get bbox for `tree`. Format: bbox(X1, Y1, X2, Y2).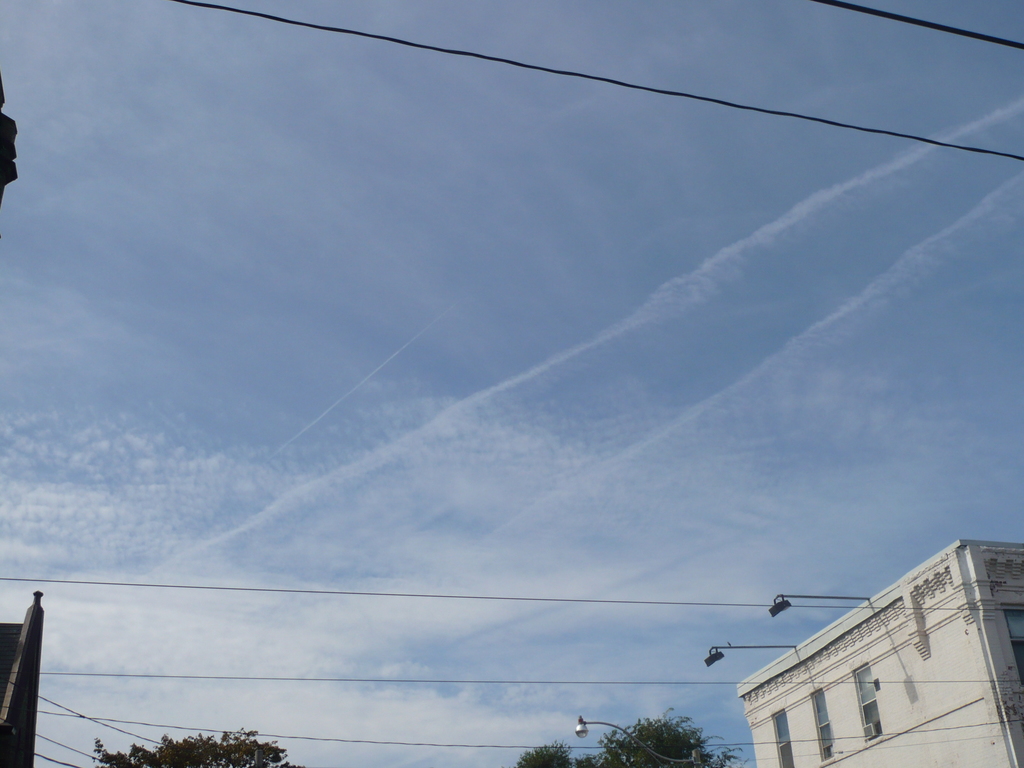
bbox(93, 729, 305, 767).
